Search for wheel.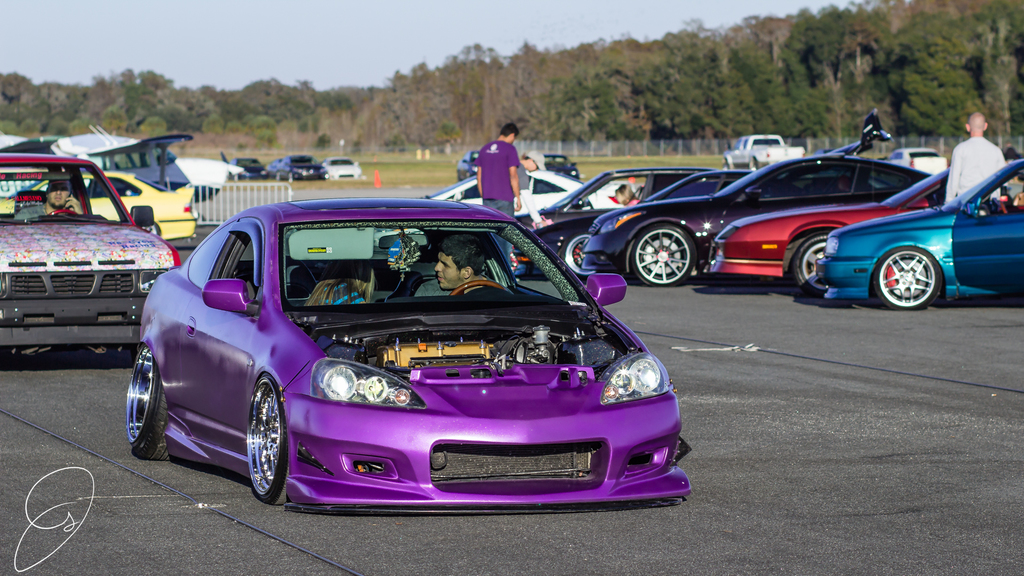
Found at x1=630, y1=225, x2=699, y2=287.
